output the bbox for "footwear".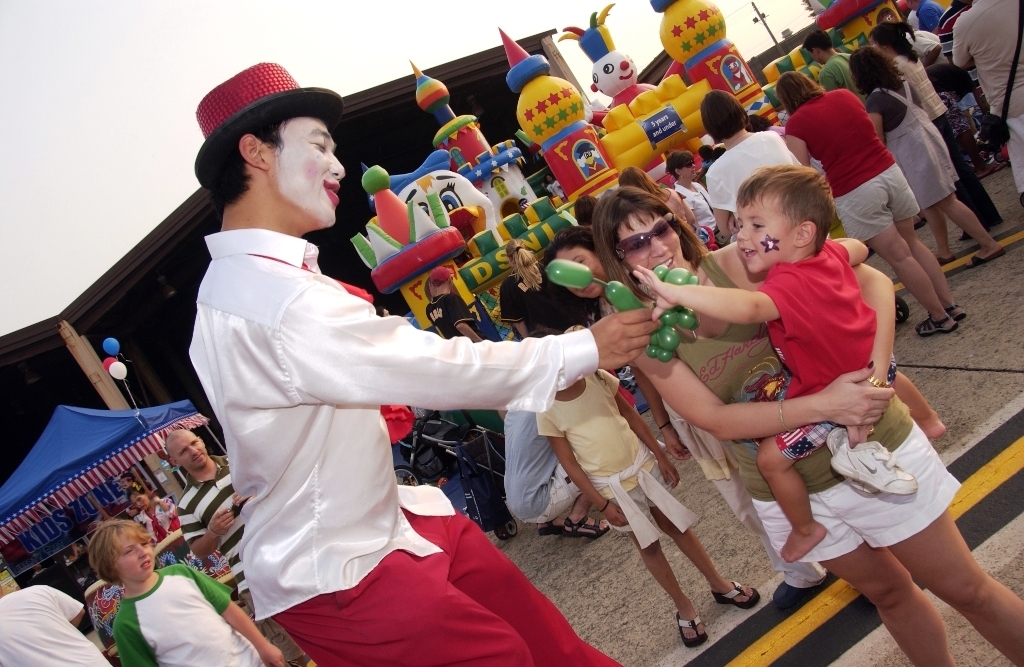
rect(532, 512, 564, 544).
